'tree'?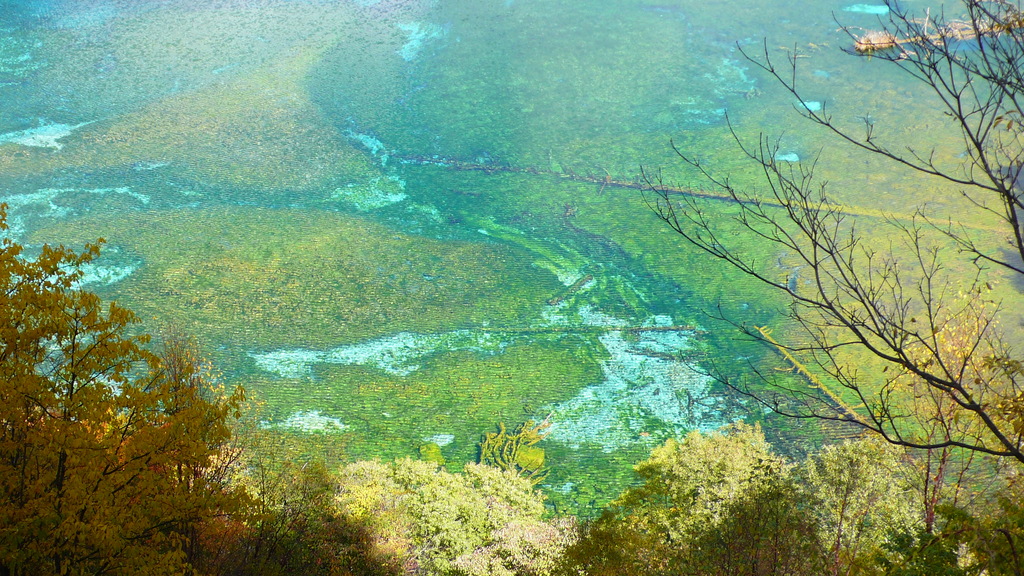
<bbox>960, 472, 1023, 575</bbox>
